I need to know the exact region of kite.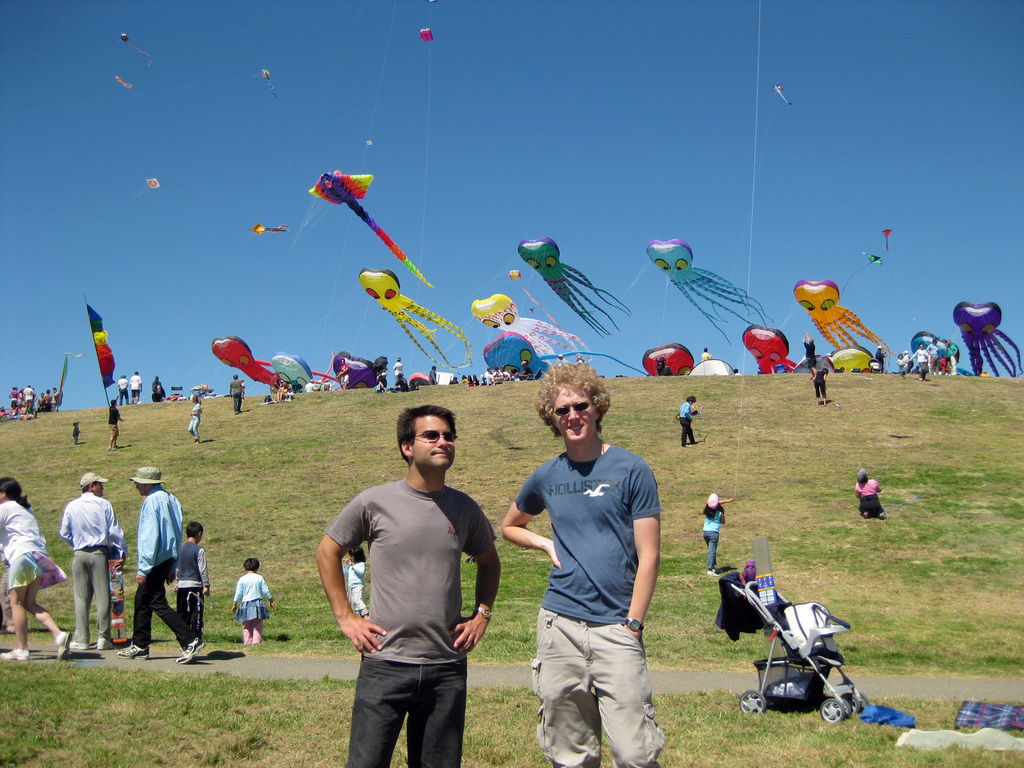
Region: crop(247, 219, 292, 239).
